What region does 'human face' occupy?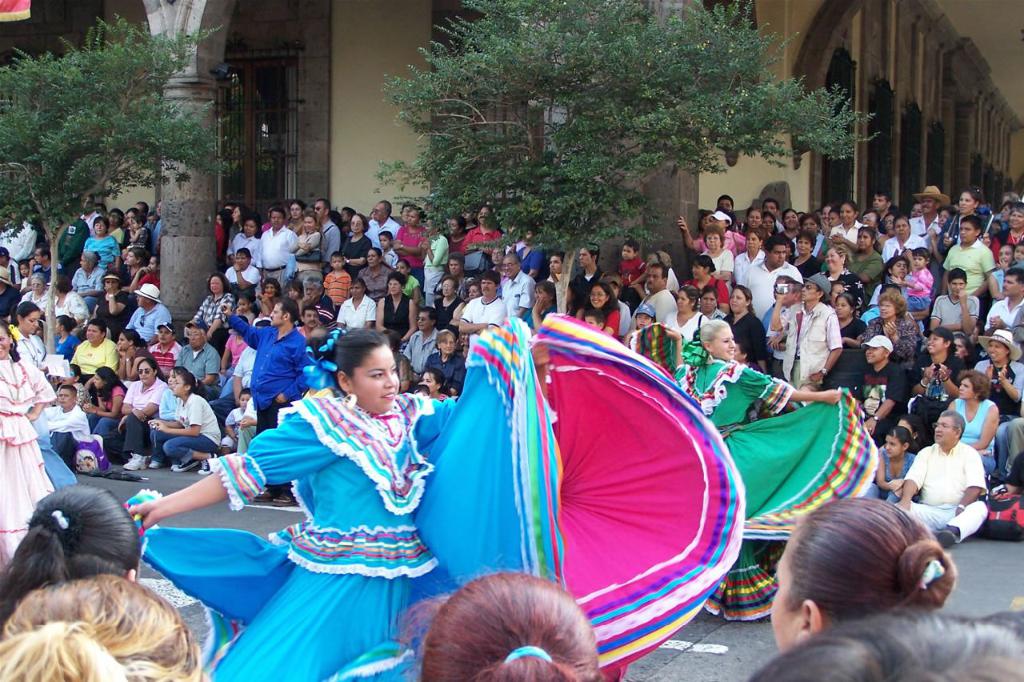
804, 215, 818, 234.
